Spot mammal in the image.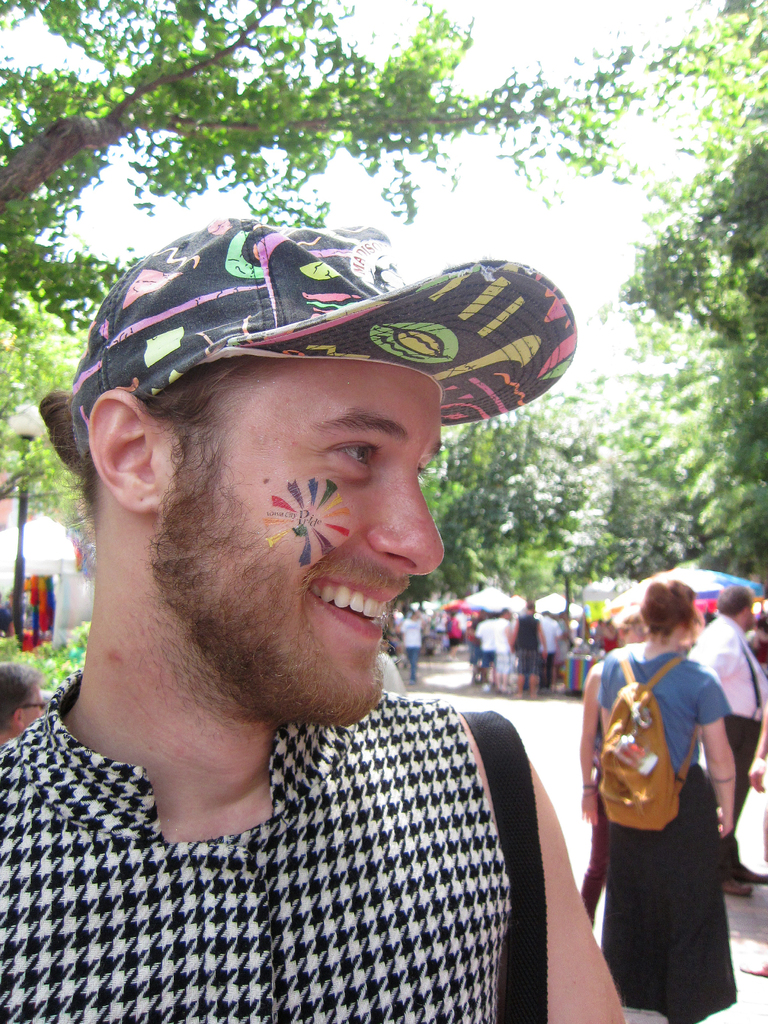
mammal found at BBox(467, 618, 483, 672).
